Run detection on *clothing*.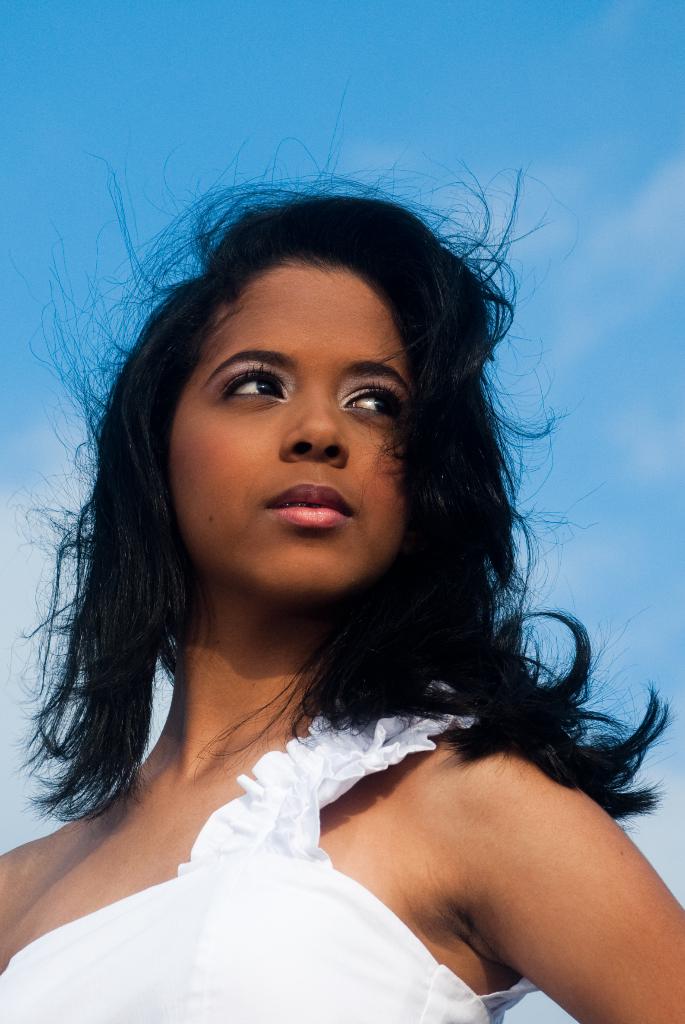
Result: BBox(19, 682, 675, 1009).
